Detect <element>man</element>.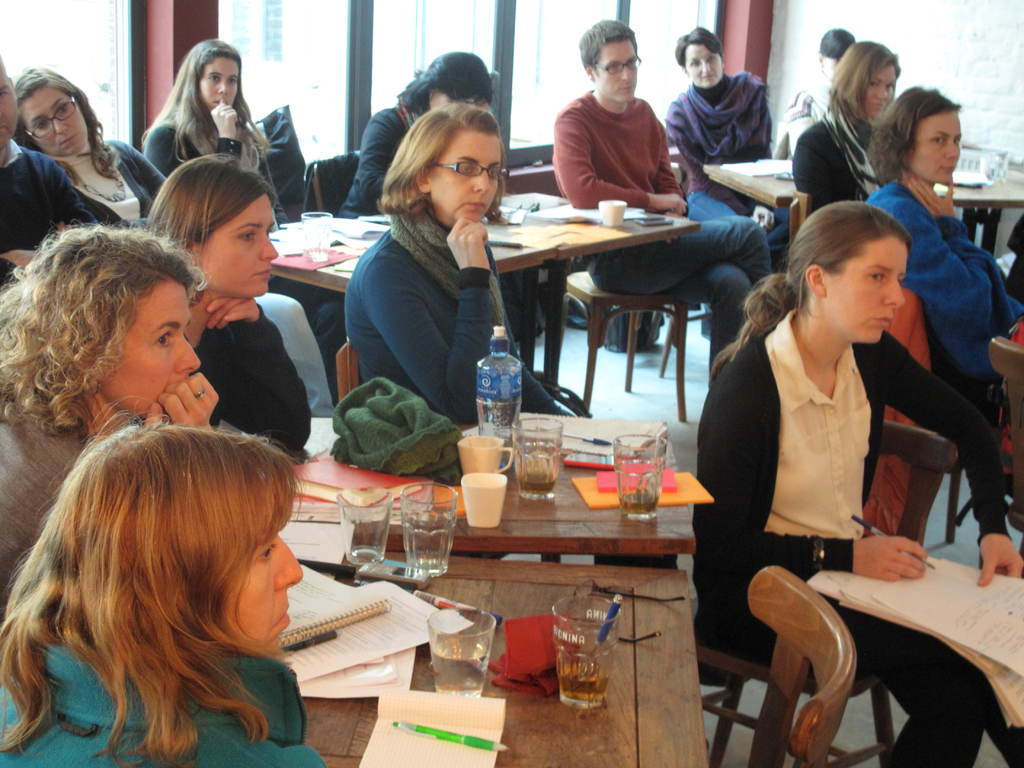
Detected at (553,21,772,366).
